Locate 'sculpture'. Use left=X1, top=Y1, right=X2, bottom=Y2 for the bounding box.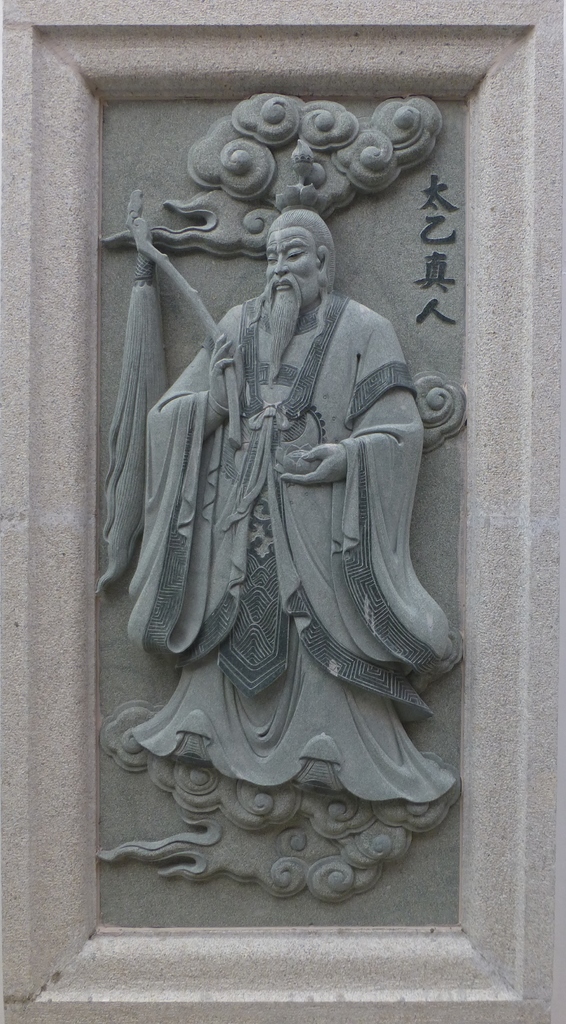
left=117, top=150, right=465, bottom=961.
